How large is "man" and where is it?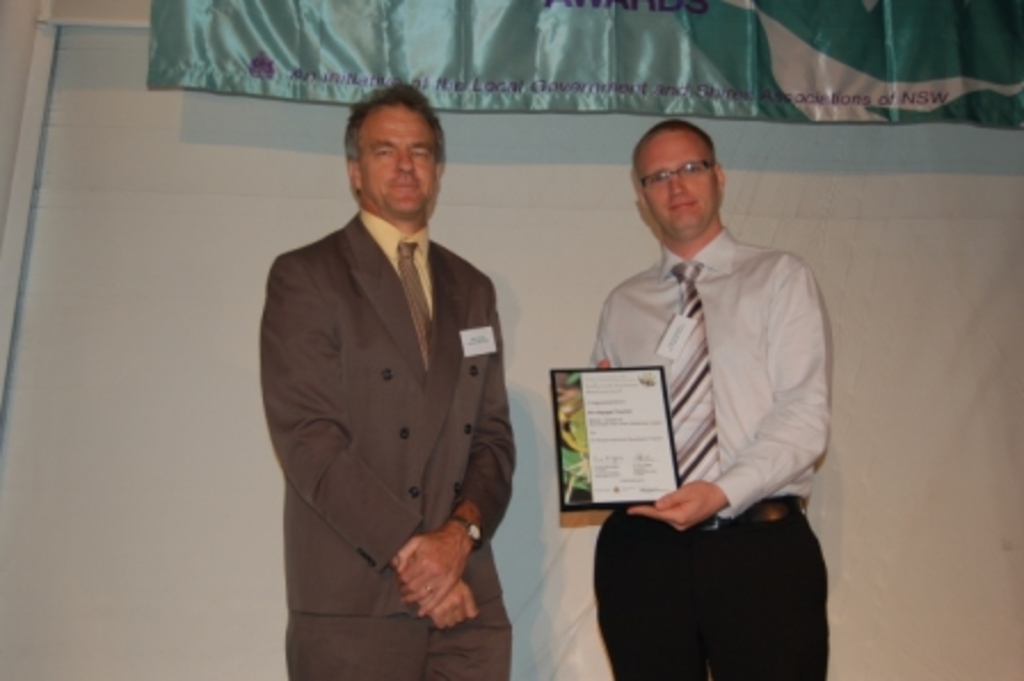
Bounding box: rect(258, 78, 519, 679).
